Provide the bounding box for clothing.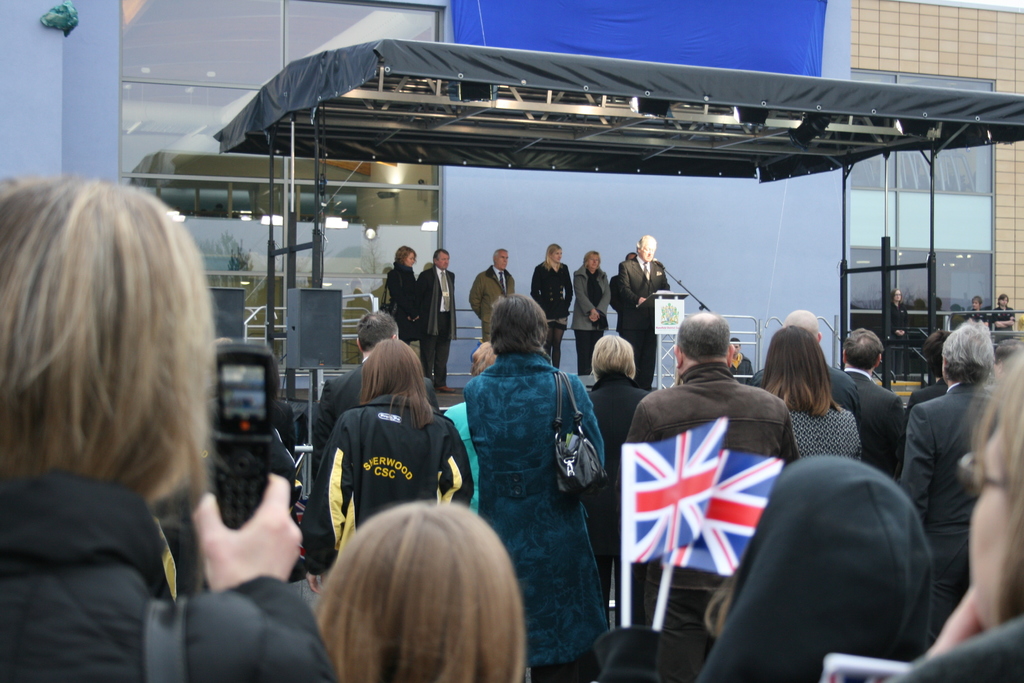
(x1=303, y1=390, x2=466, y2=585).
